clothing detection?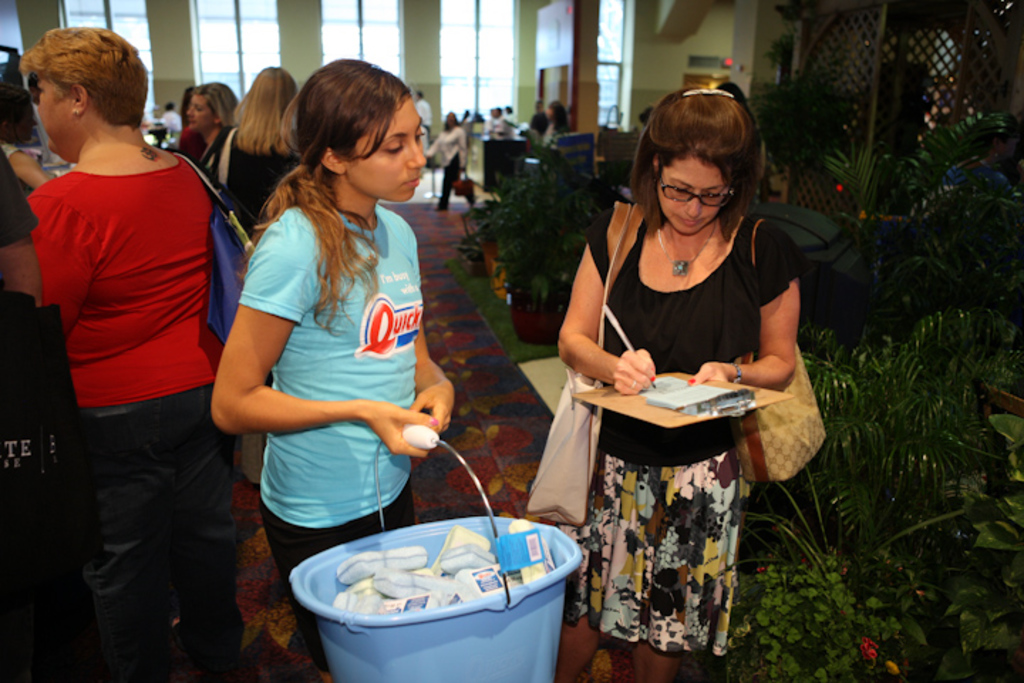
175 120 240 209
